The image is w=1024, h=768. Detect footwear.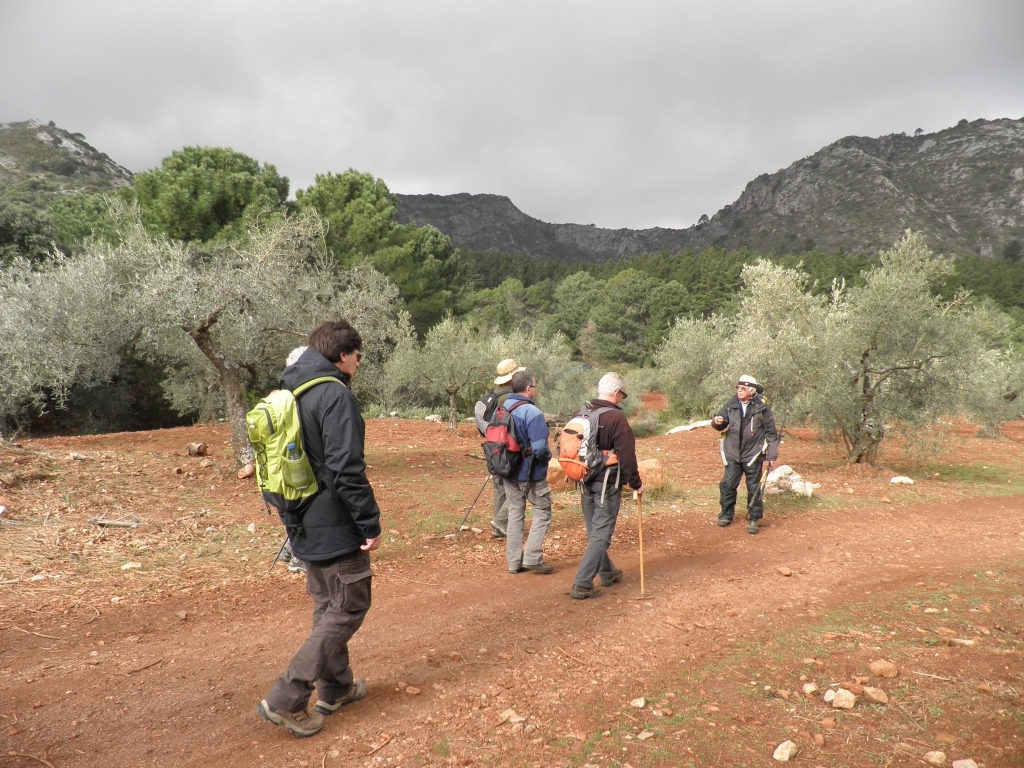
Detection: box(254, 690, 325, 738).
